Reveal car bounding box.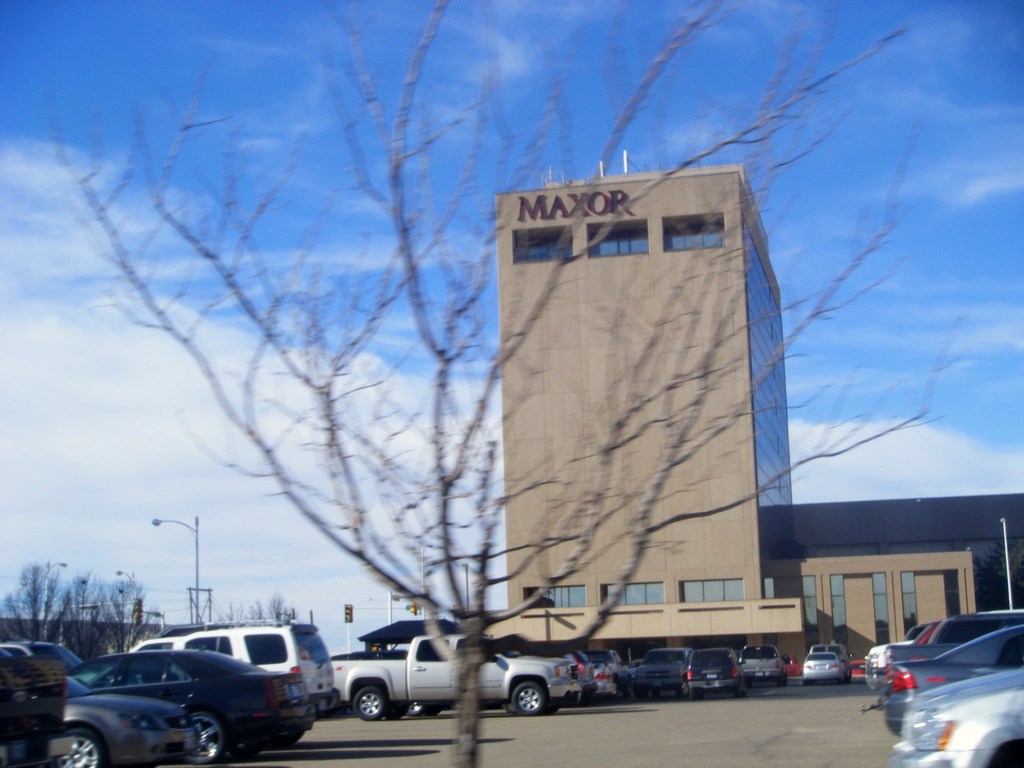
Revealed: bbox=(810, 641, 851, 677).
